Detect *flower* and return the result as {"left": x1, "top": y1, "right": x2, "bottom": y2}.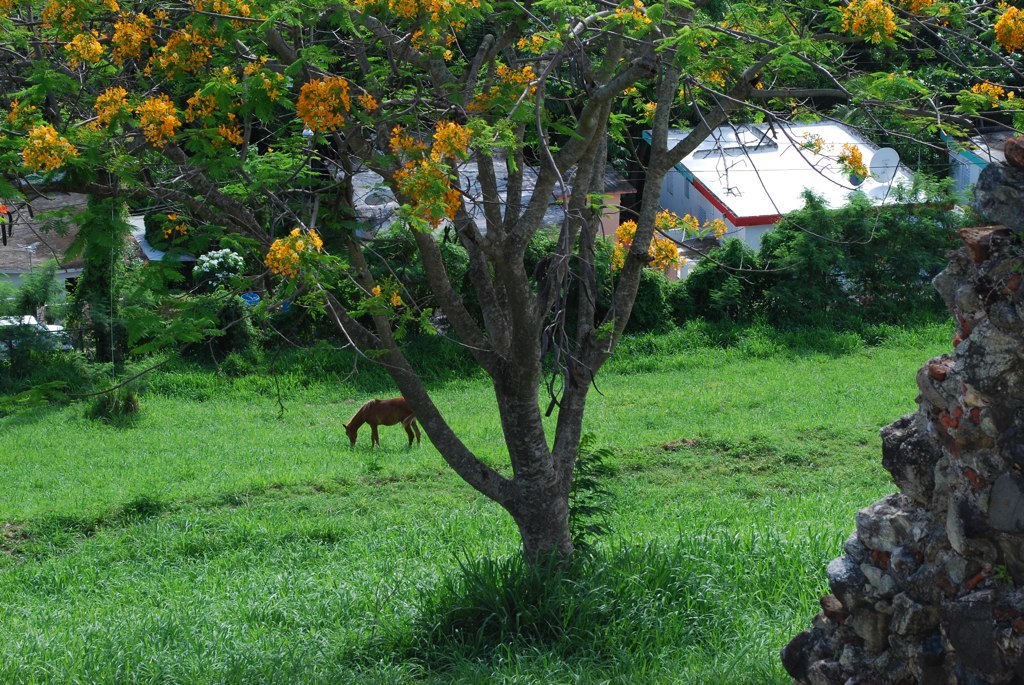
{"left": 370, "top": 288, "right": 380, "bottom": 296}.
